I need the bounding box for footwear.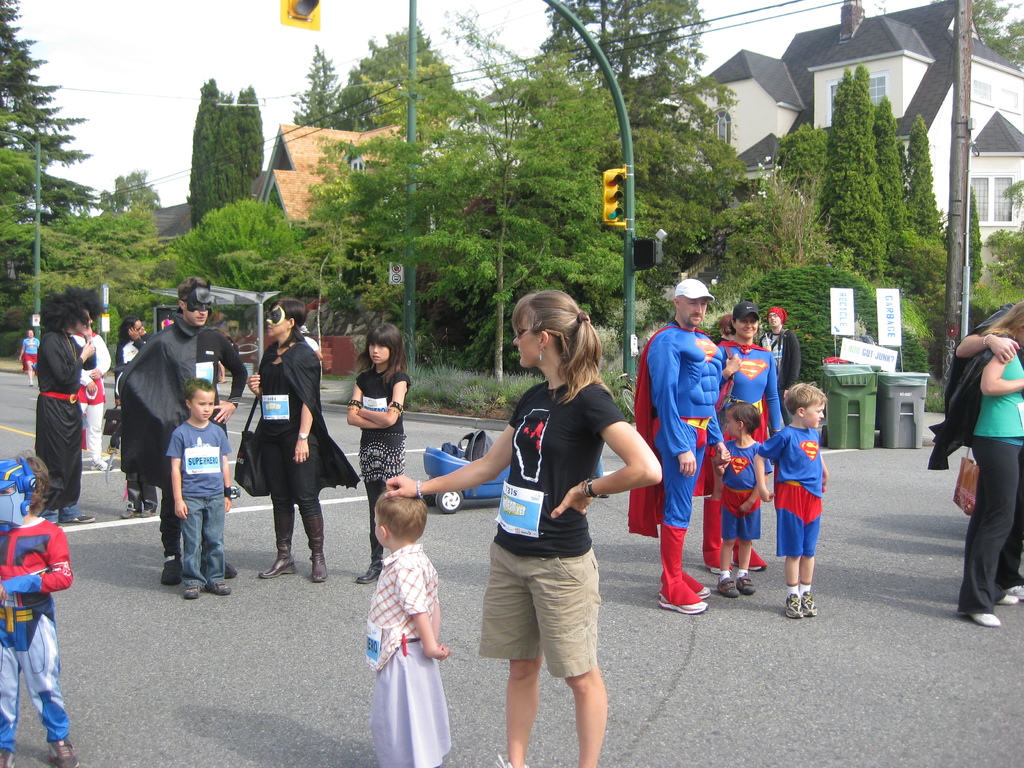
Here it is: Rect(737, 574, 751, 598).
